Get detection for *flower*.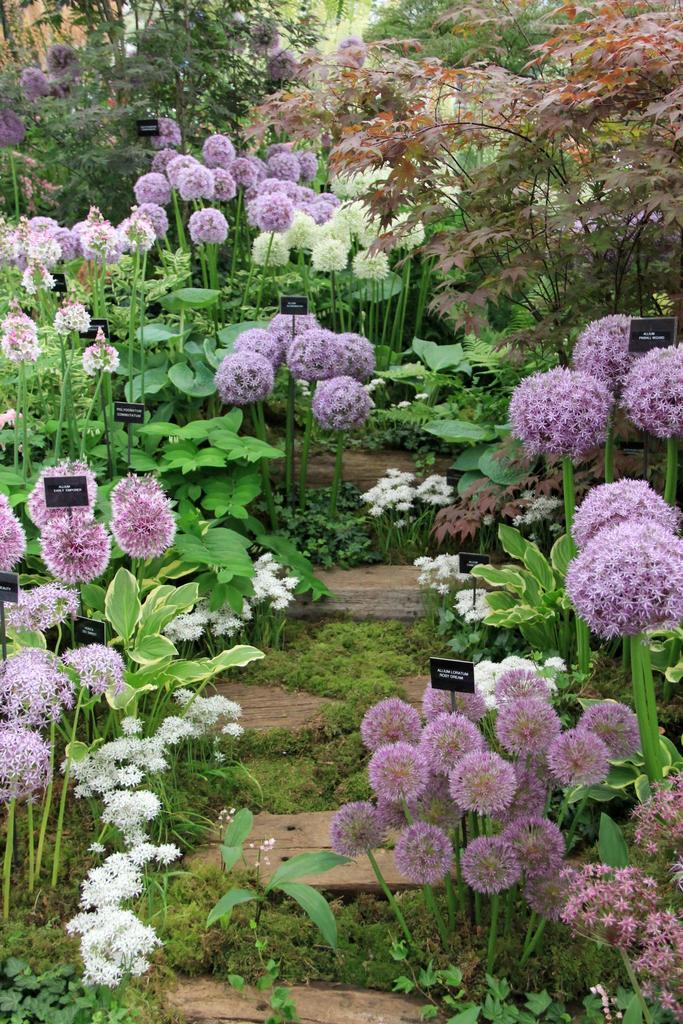
Detection: (left=179, top=161, right=215, bottom=196).
